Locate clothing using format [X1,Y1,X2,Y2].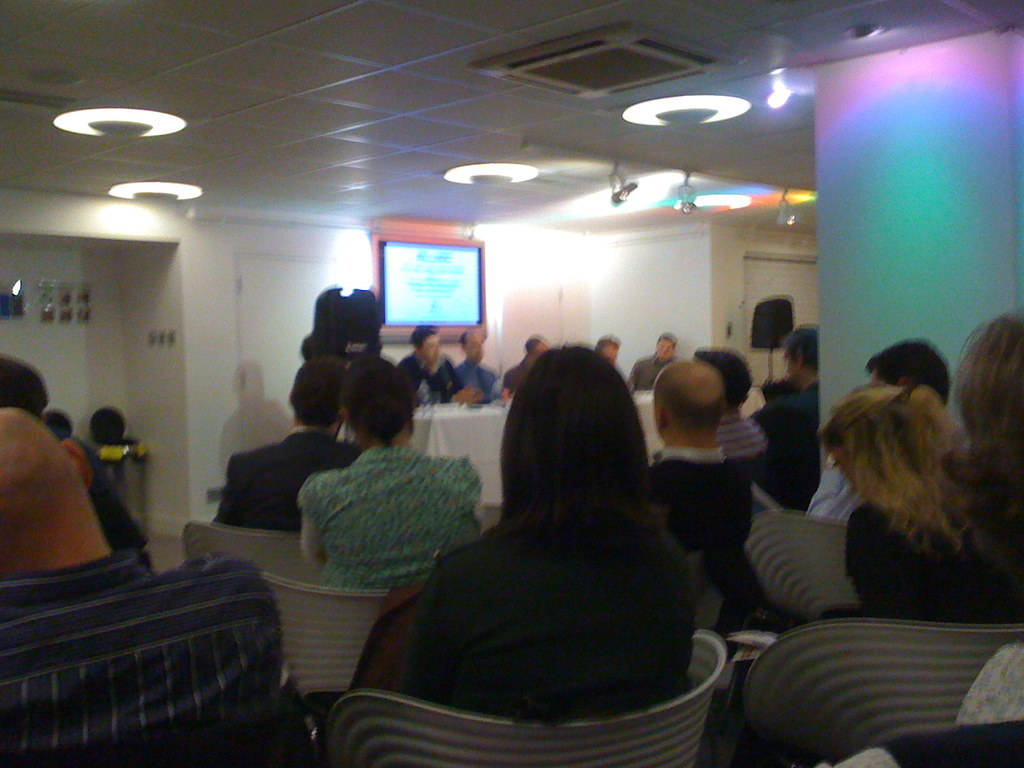
[842,499,1023,620].
